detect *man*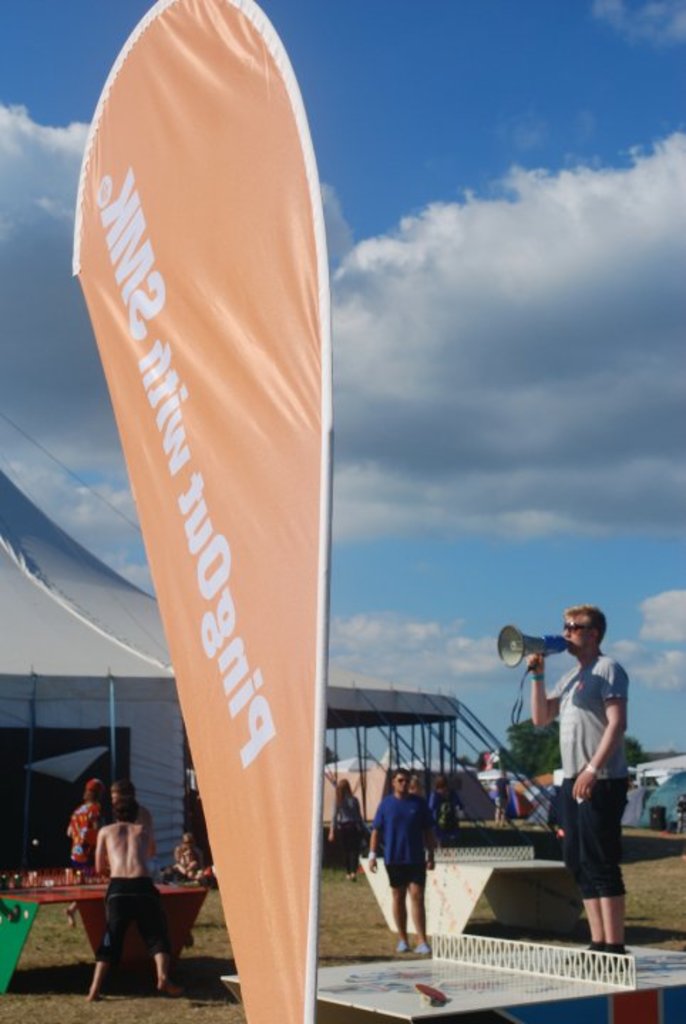
select_region(522, 599, 646, 956)
